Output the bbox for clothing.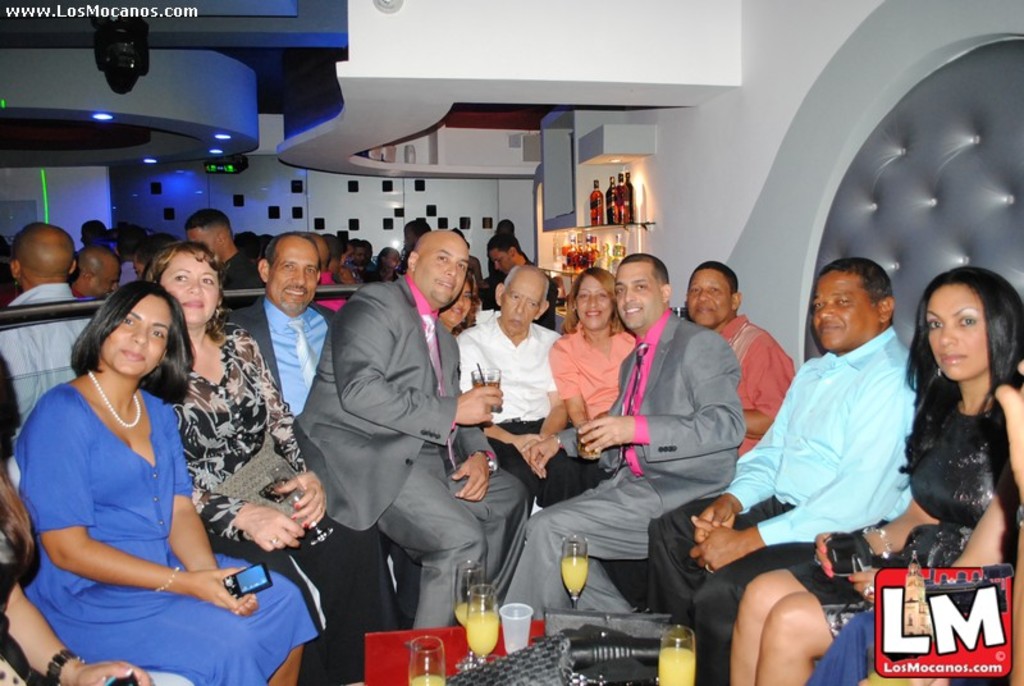
region(193, 297, 413, 621).
